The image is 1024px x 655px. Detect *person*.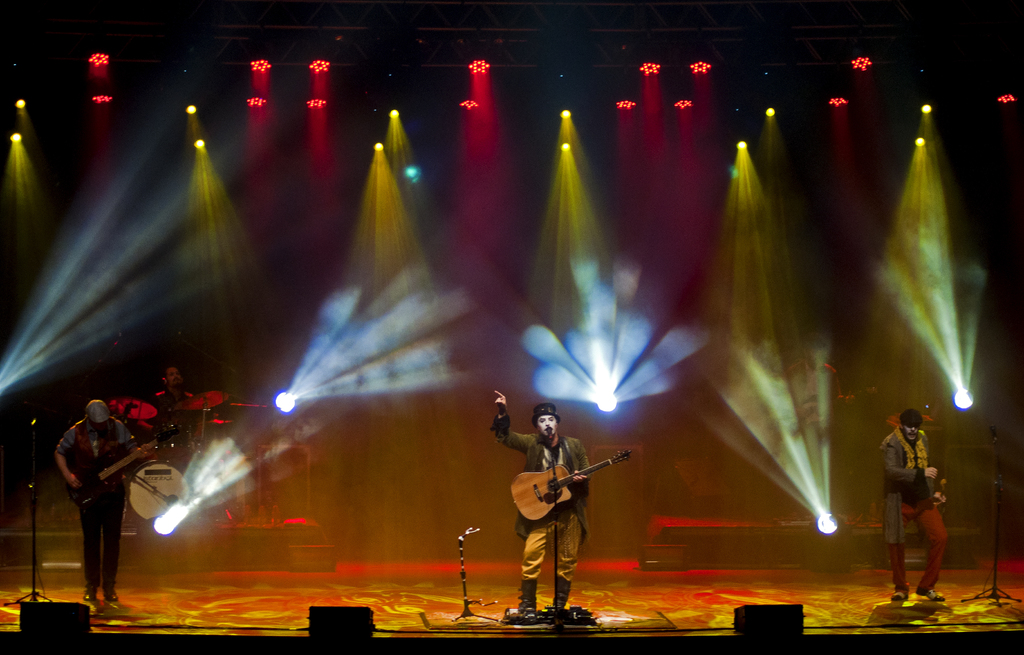
Detection: <bbox>47, 398, 144, 601</bbox>.
